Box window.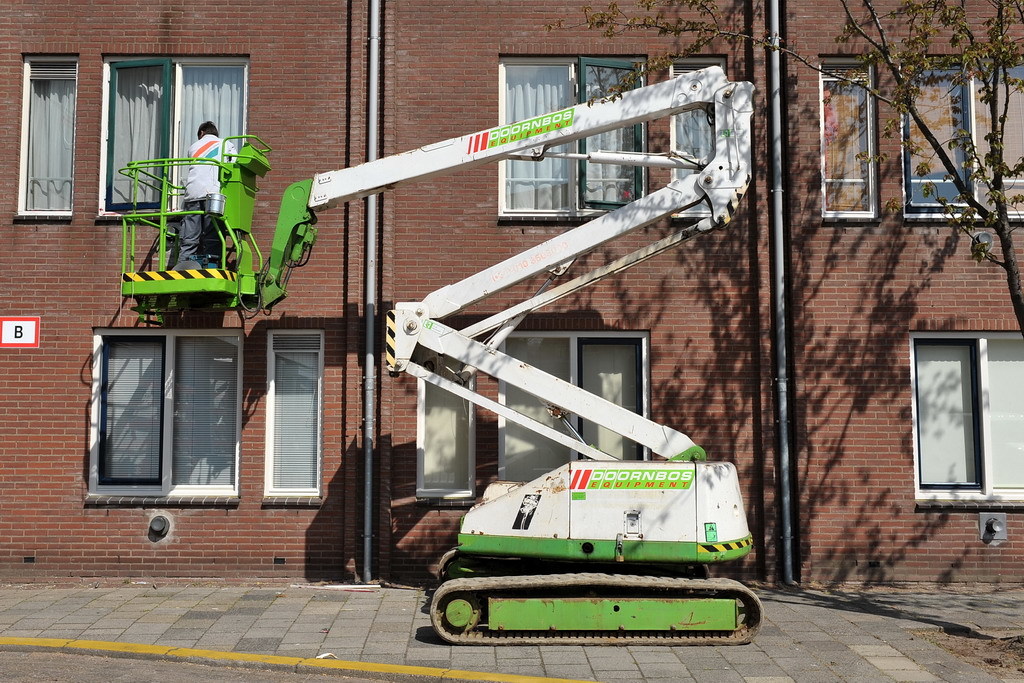
{"x1": 99, "y1": 51, "x2": 252, "y2": 219}.
